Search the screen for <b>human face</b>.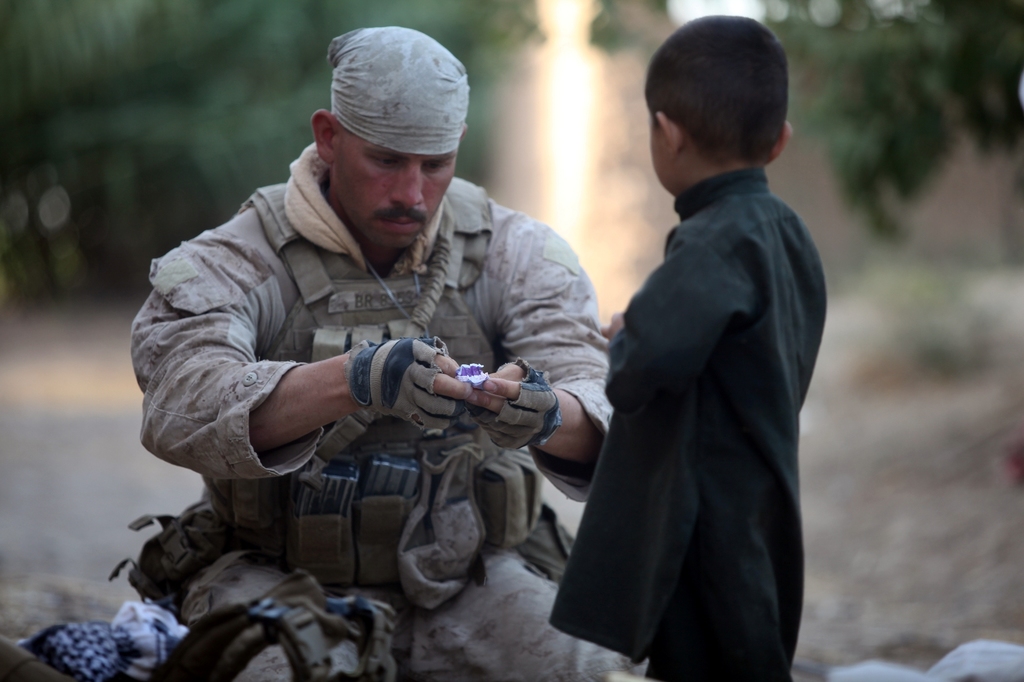
Found at pyautogui.locateOnScreen(341, 133, 459, 246).
